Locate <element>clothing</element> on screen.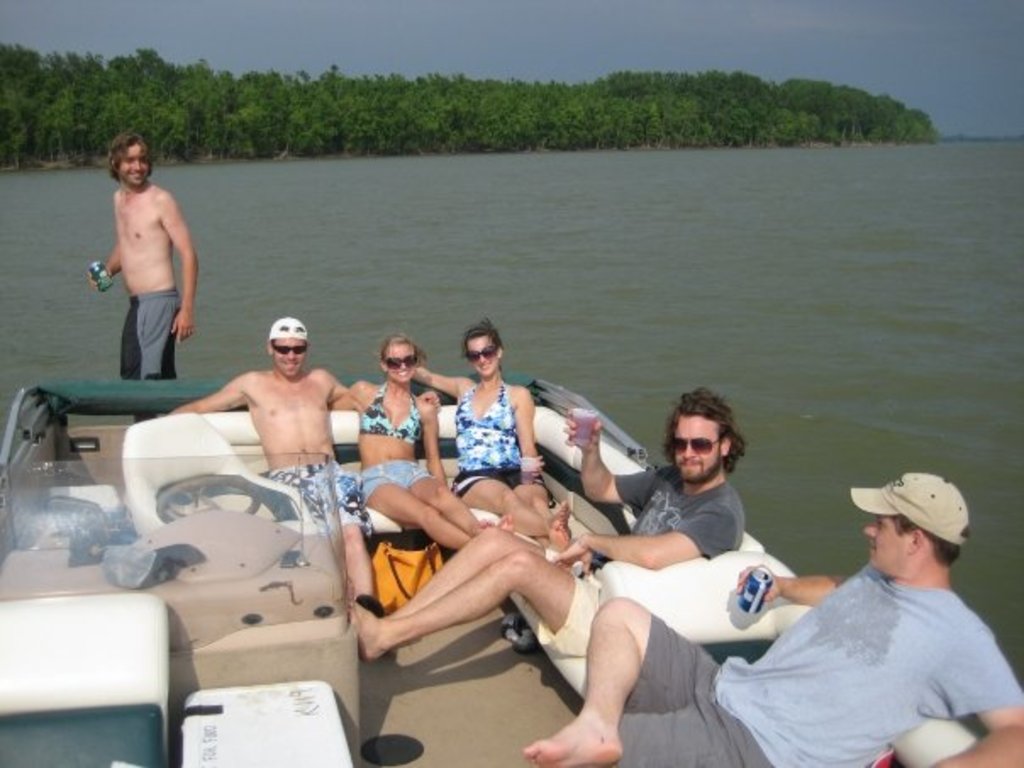
On screen at bbox=[275, 454, 365, 532].
